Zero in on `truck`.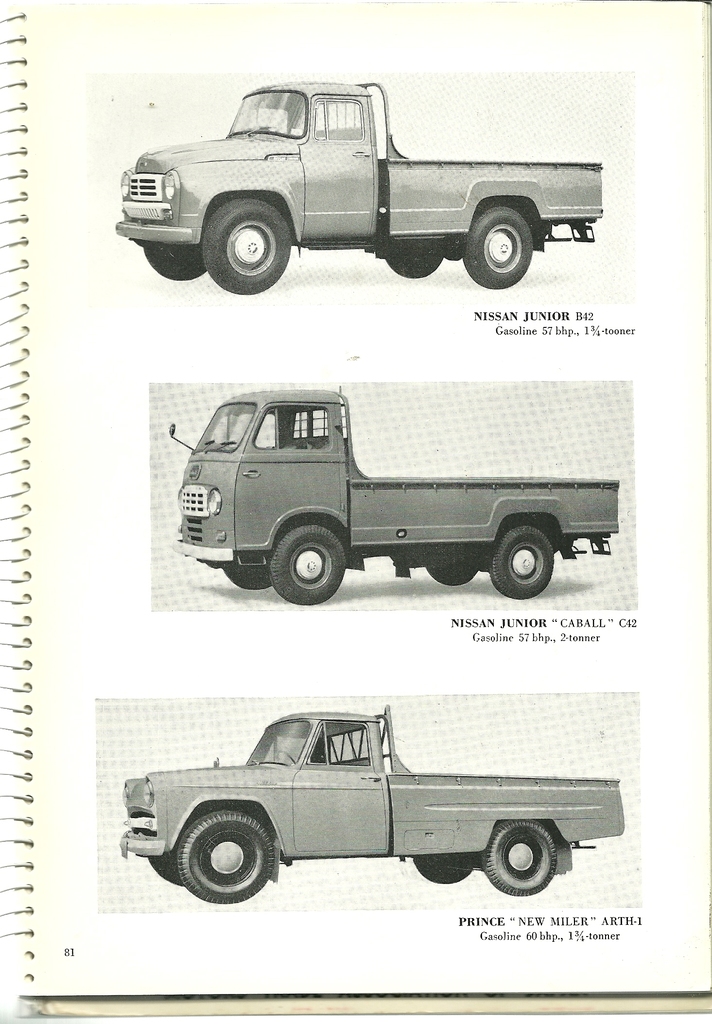
Zeroed in: rect(106, 81, 604, 298).
